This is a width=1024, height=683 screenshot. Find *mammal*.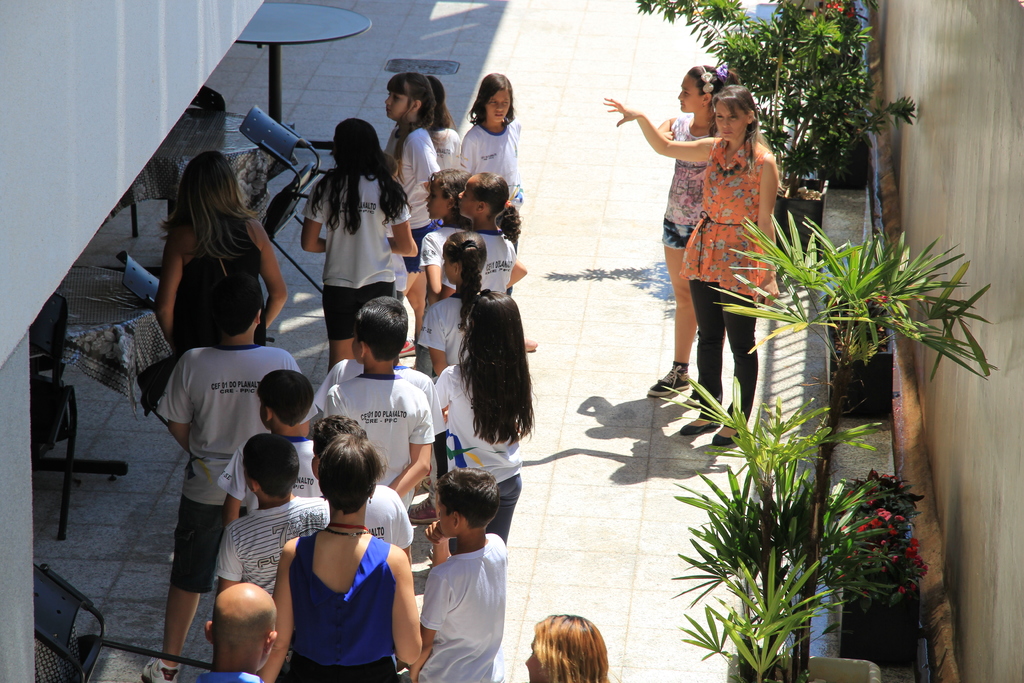
Bounding box: bbox=(326, 297, 433, 516).
